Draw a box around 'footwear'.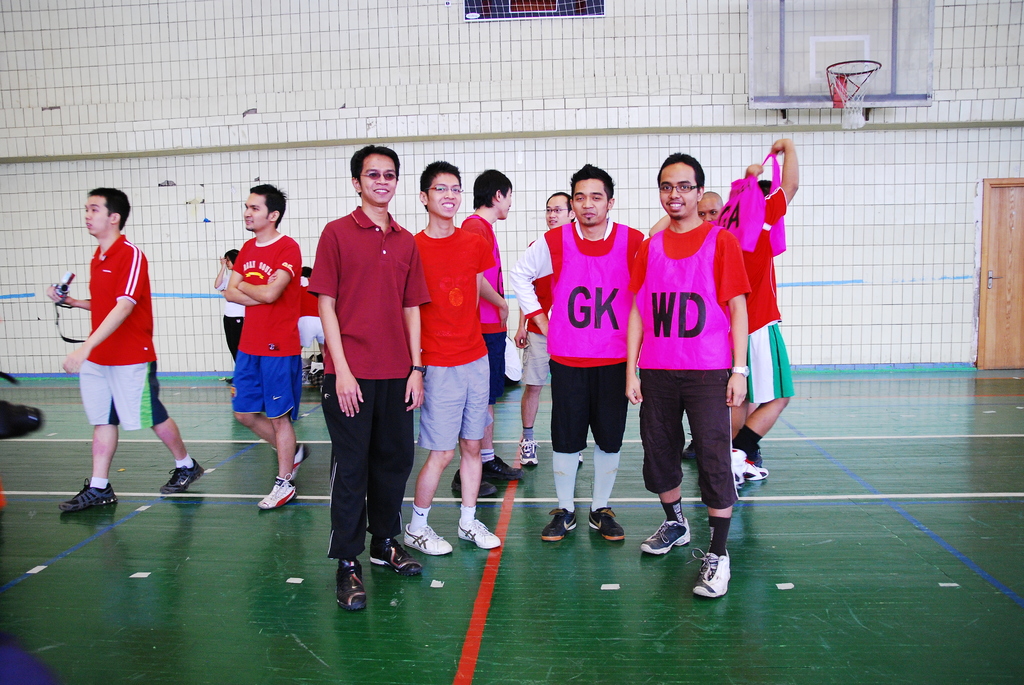
crop(404, 523, 454, 553).
